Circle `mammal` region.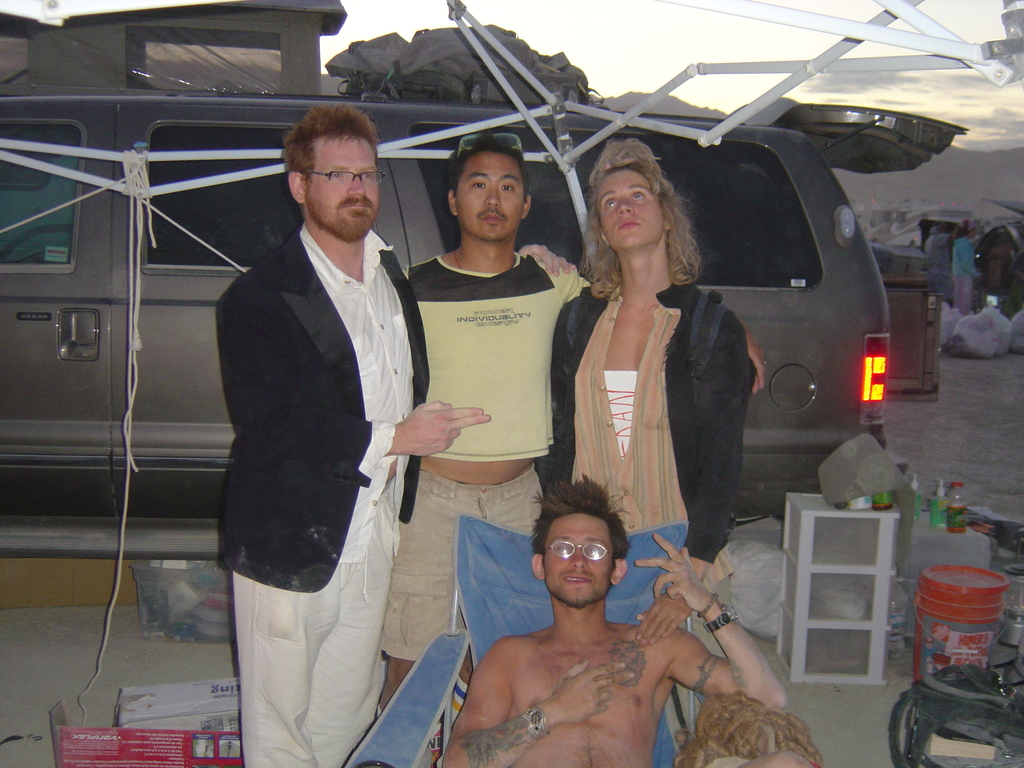
Region: bbox(441, 467, 792, 767).
